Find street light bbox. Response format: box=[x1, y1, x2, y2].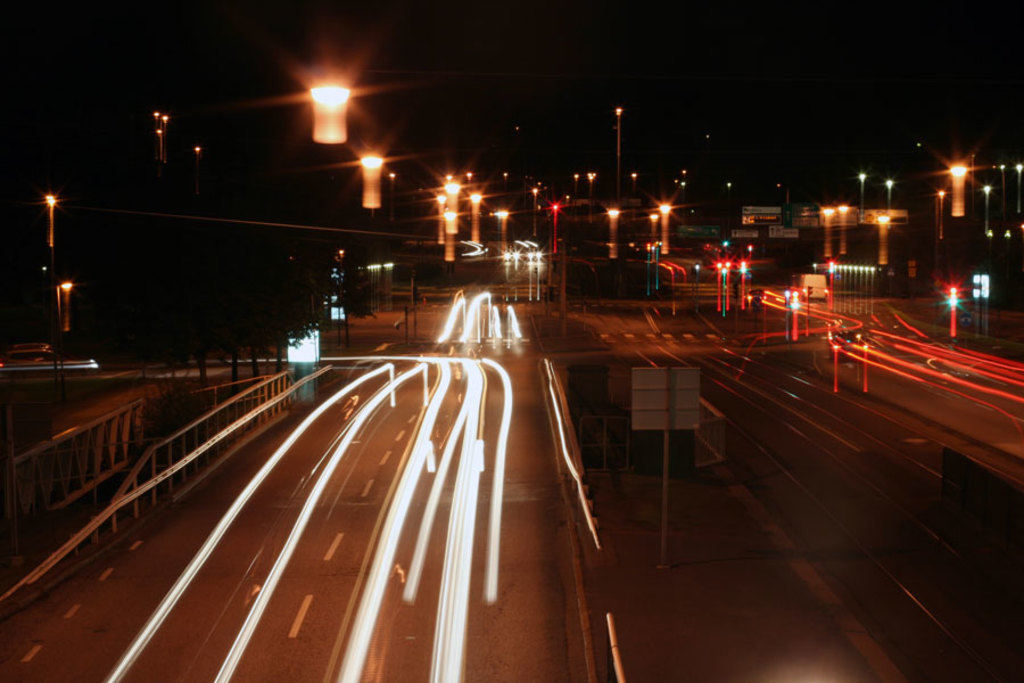
box=[42, 190, 55, 373].
